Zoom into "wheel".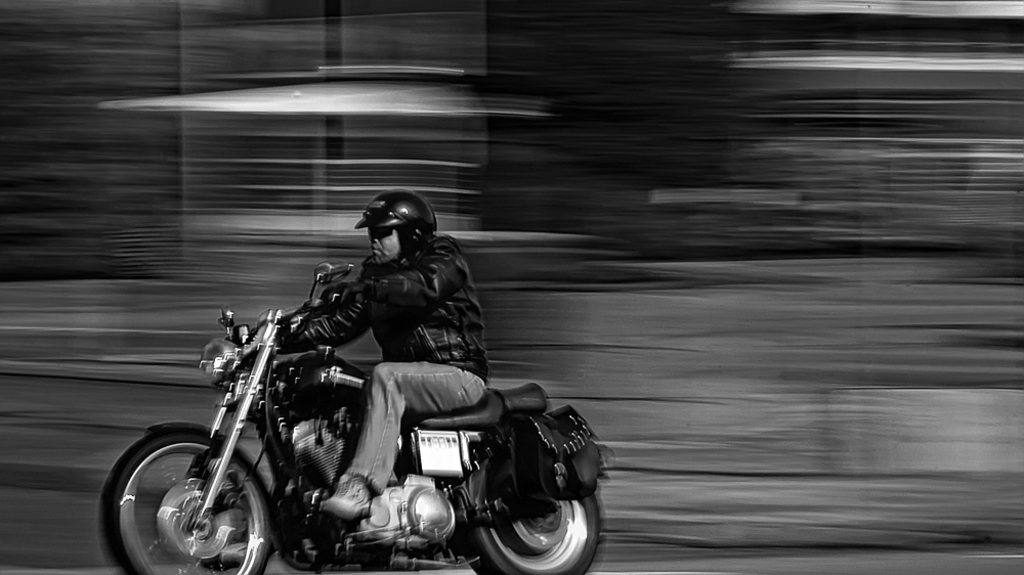
Zoom target: pyautogui.locateOnScreen(110, 418, 265, 569).
